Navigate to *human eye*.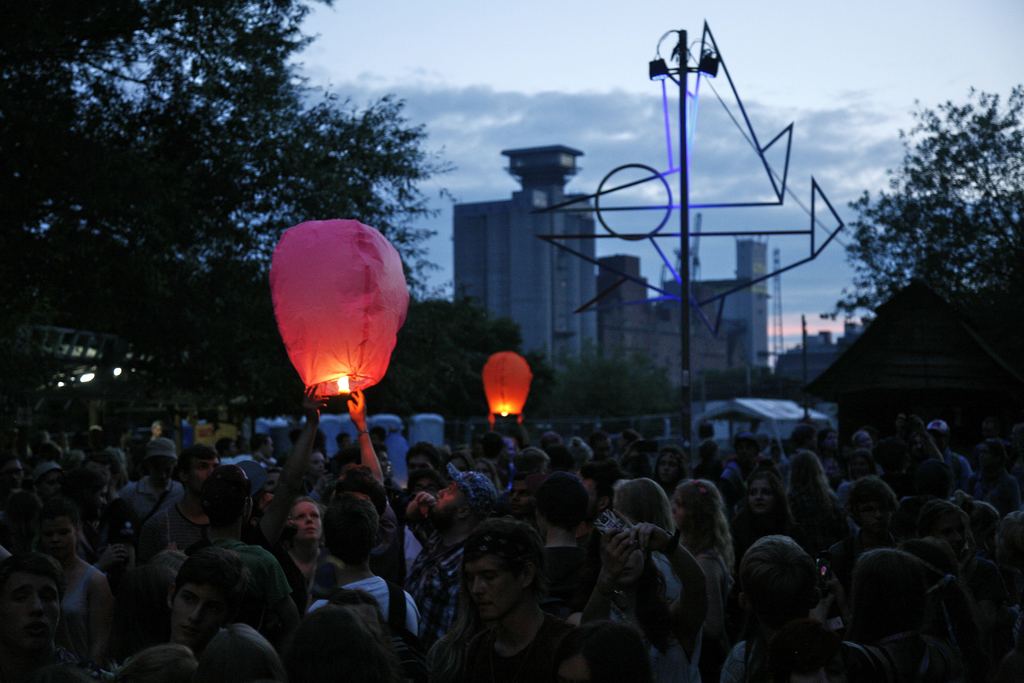
Navigation target: (186, 595, 195, 607).
